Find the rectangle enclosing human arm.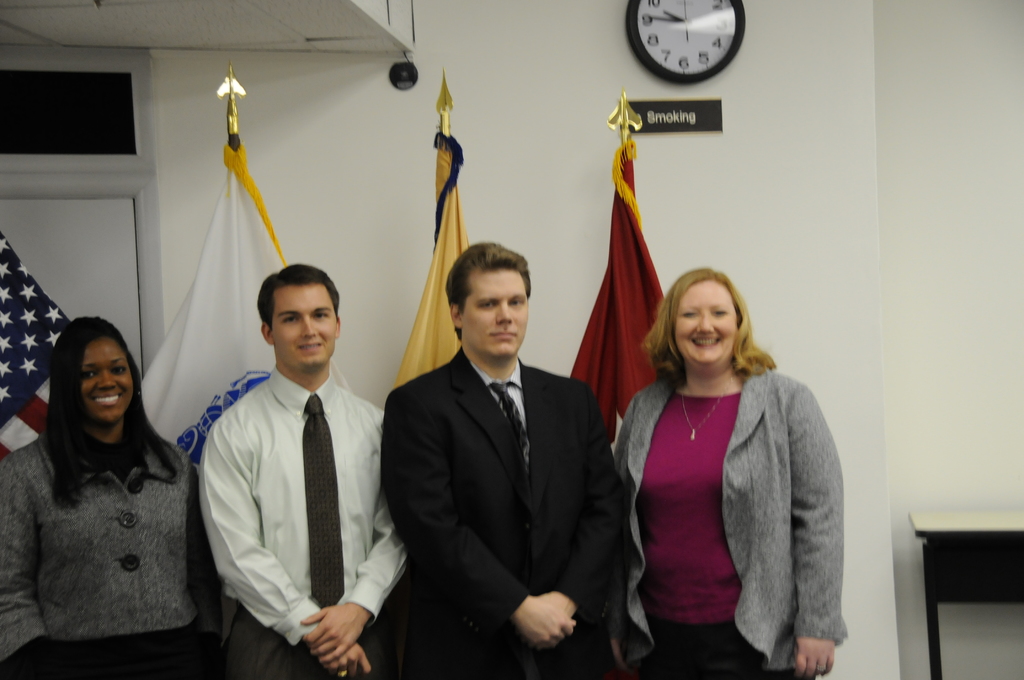
(x1=525, y1=389, x2=627, y2=654).
